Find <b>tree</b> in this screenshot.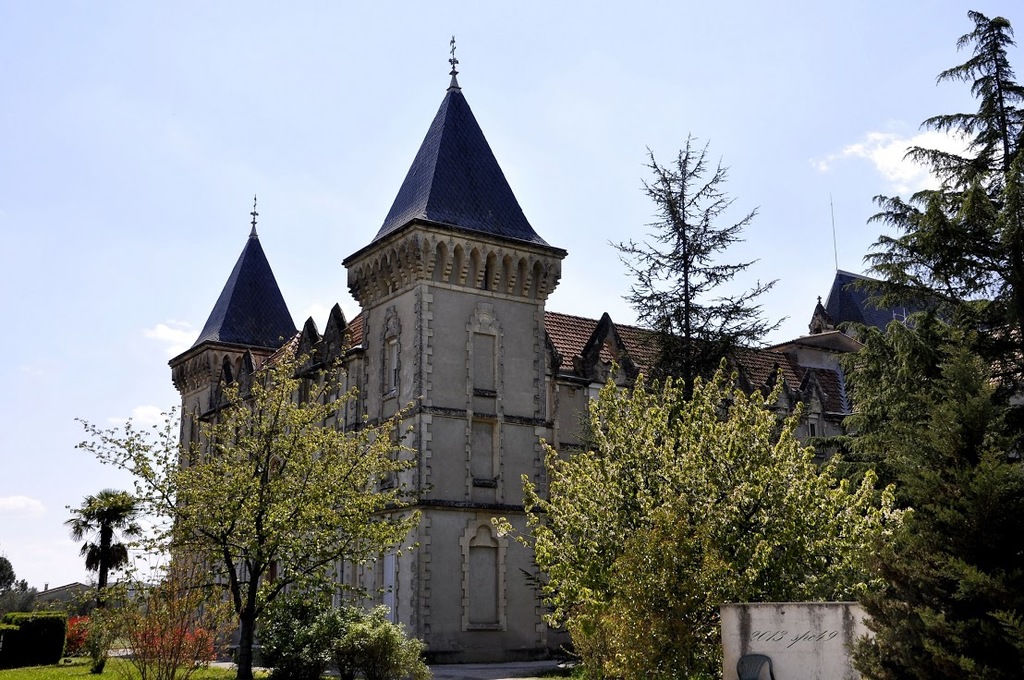
The bounding box for <b>tree</b> is Rect(848, 339, 1016, 679).
